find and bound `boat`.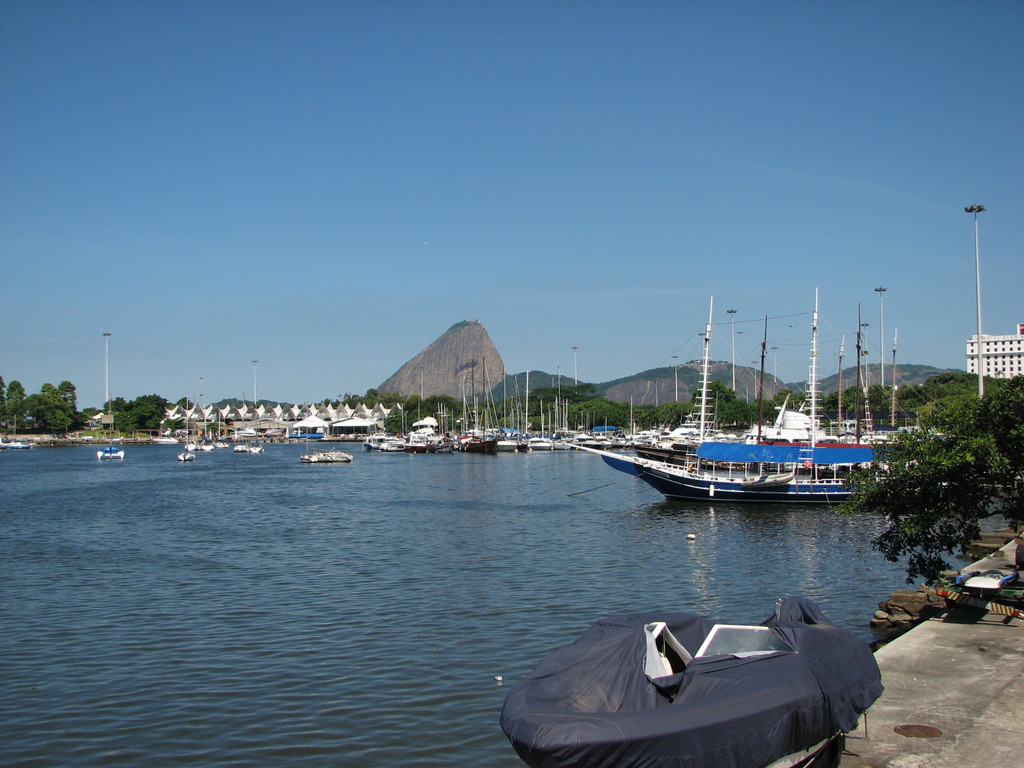
Bound: region(151, 426, 180, 444).
